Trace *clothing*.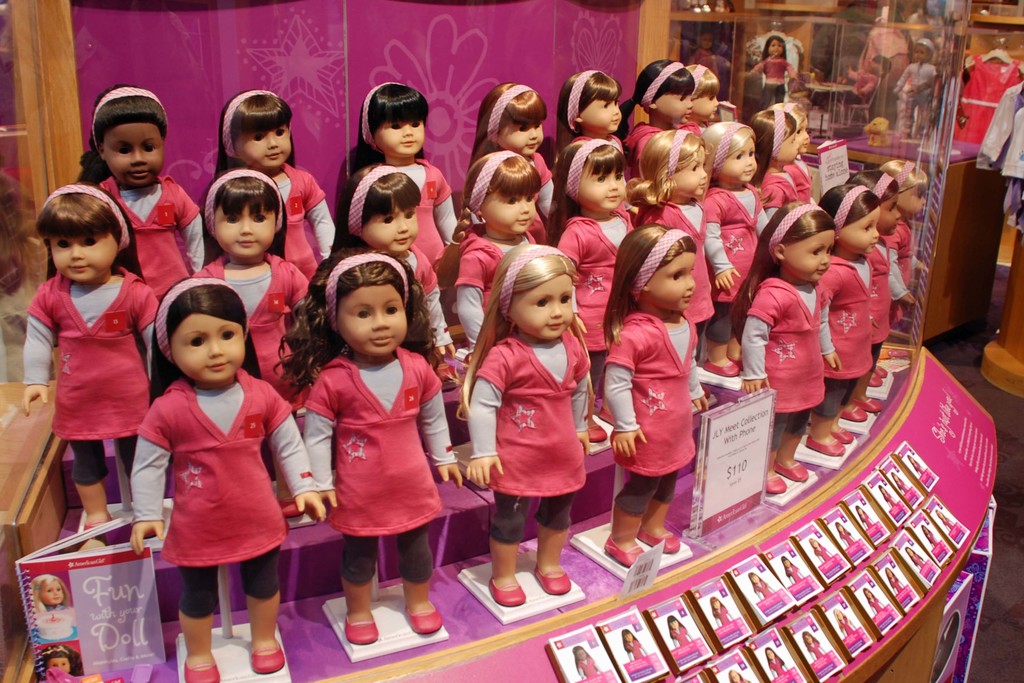
Traced to {"x1": 768, "y1": 161, "x2": 808, "y2": 220}.
